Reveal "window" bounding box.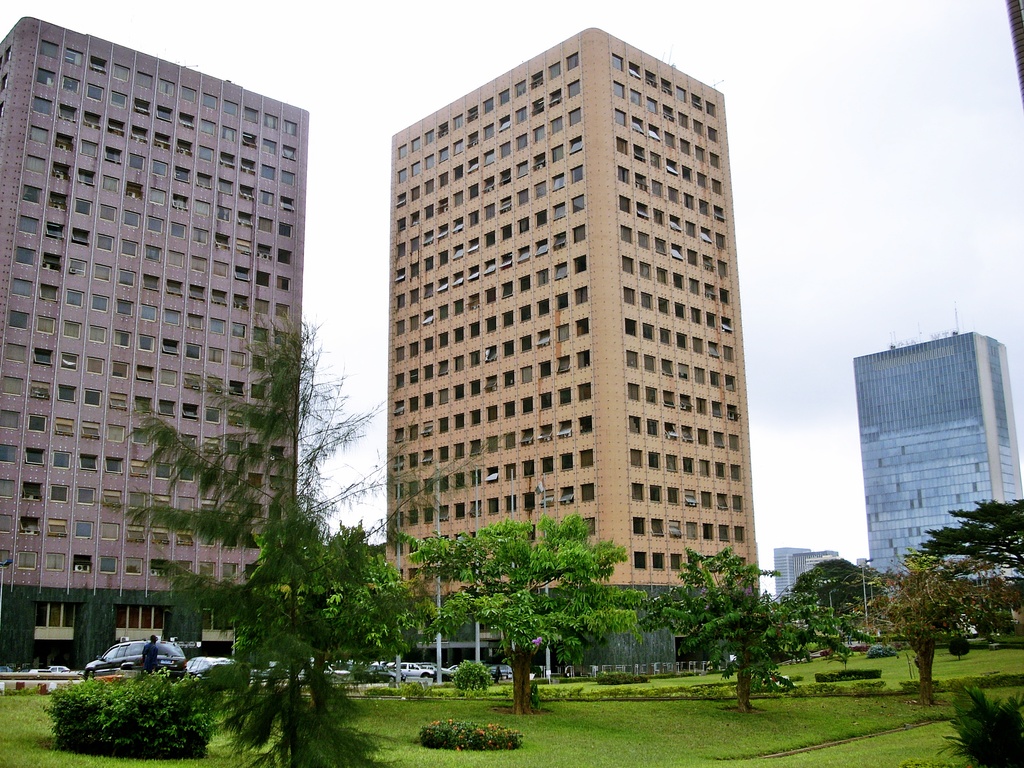
Revealed: bbox=[556, 233, 566, 250].
